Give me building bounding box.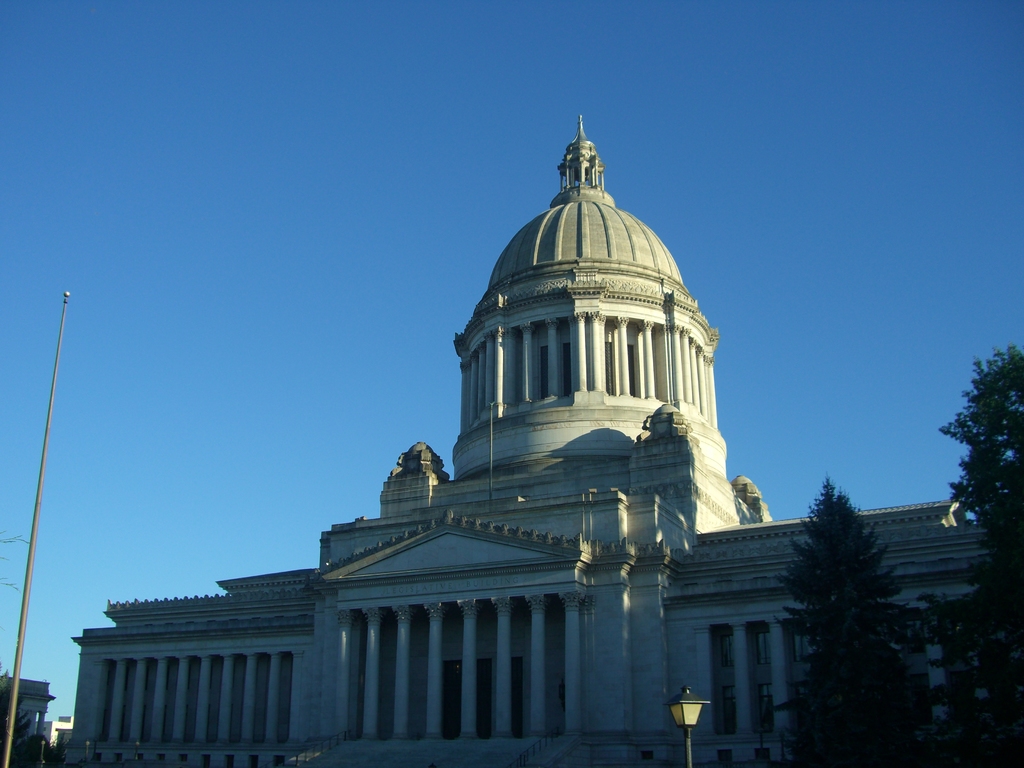
[60,118,990,767].
